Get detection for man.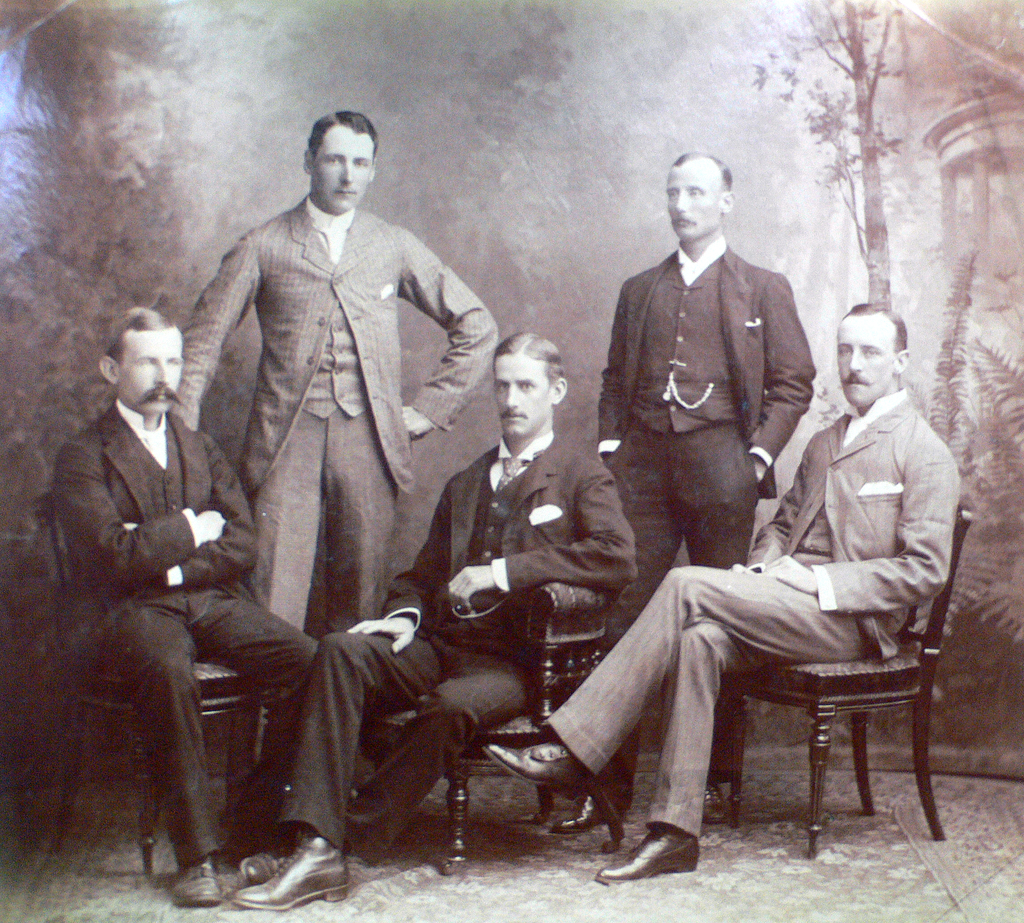
Detection: locate(41, 298, 315, 908).
